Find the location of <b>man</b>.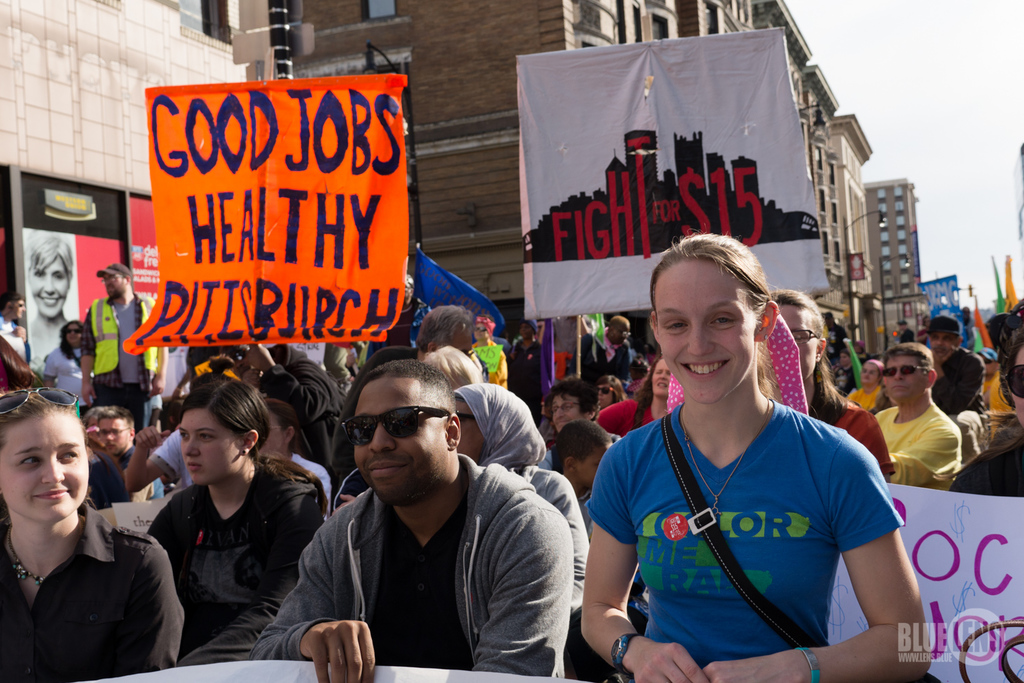
Location: Rect(250, 344, 349, 466).
